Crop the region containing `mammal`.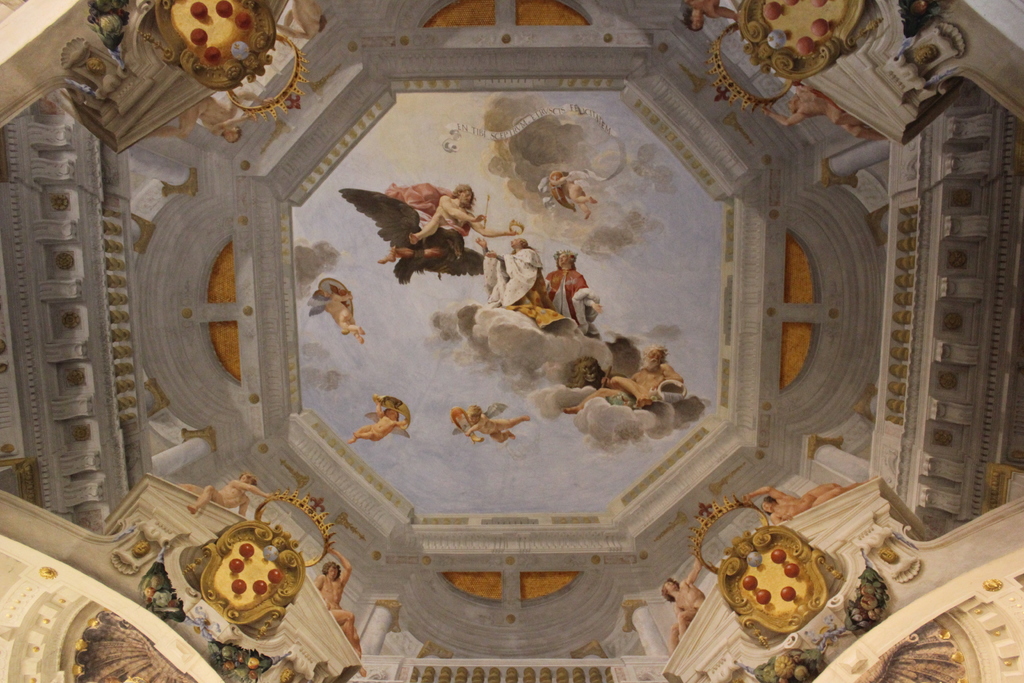
Crop region: [474,238,552,313].
